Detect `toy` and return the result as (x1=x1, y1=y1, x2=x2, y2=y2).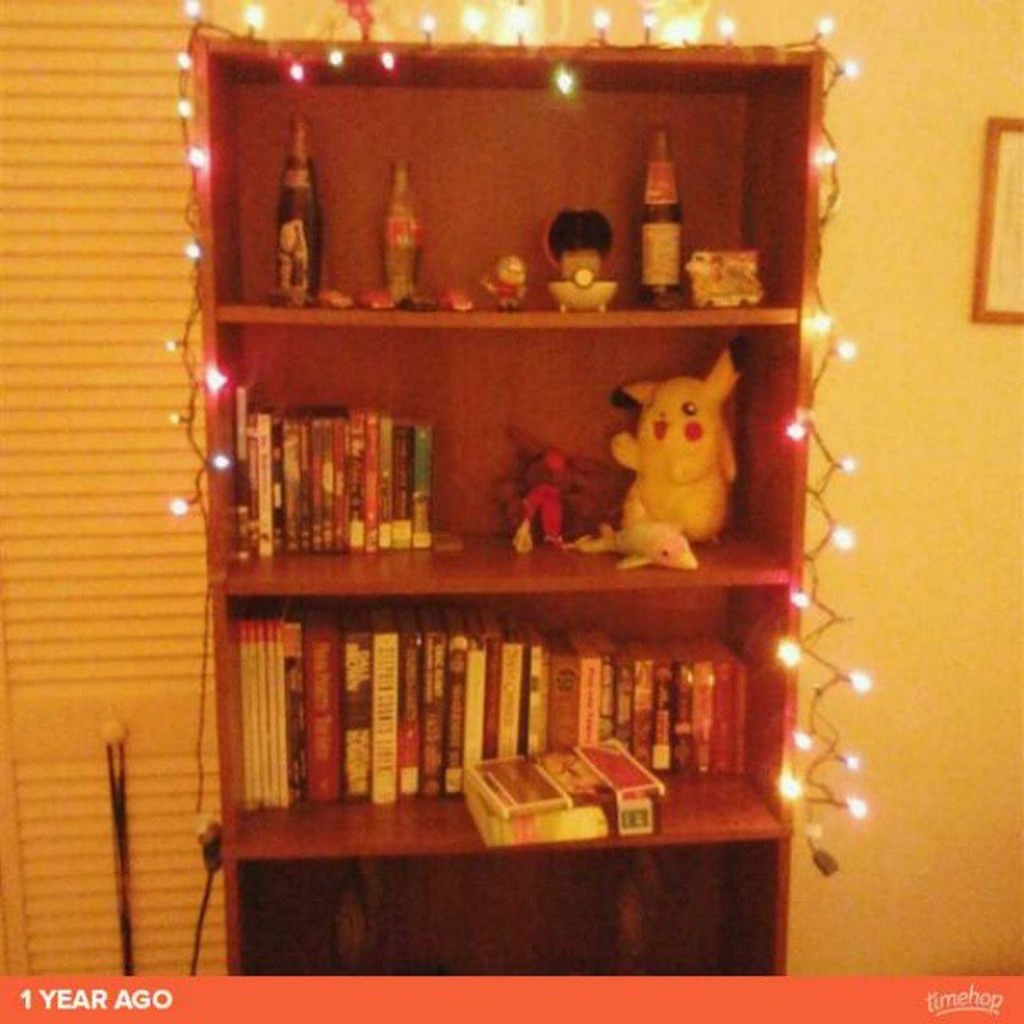
(x1=514, y1=445, x2=579, y2=549).
